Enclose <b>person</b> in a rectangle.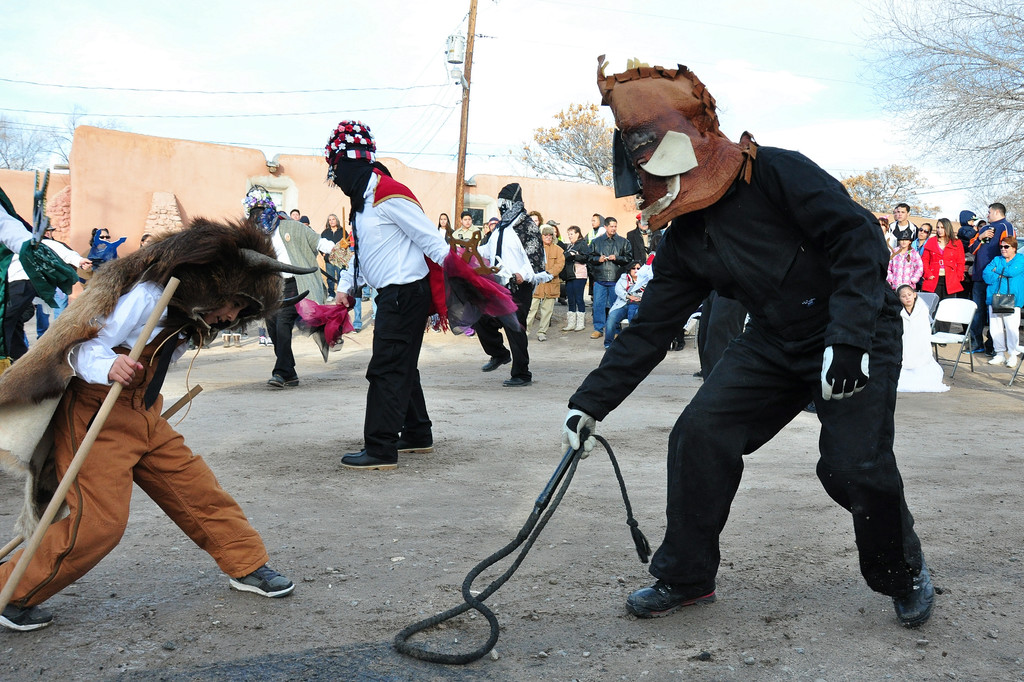
[left=433, top=212, right=454, bottom=245].
